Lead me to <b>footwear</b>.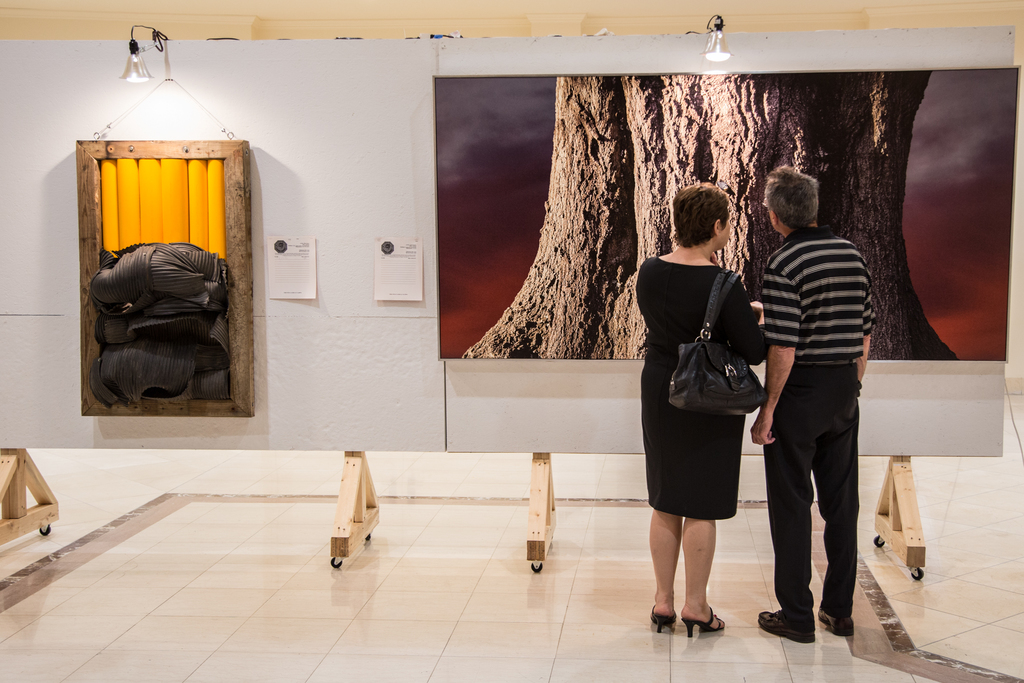
Lead to (646,604,675,634).
